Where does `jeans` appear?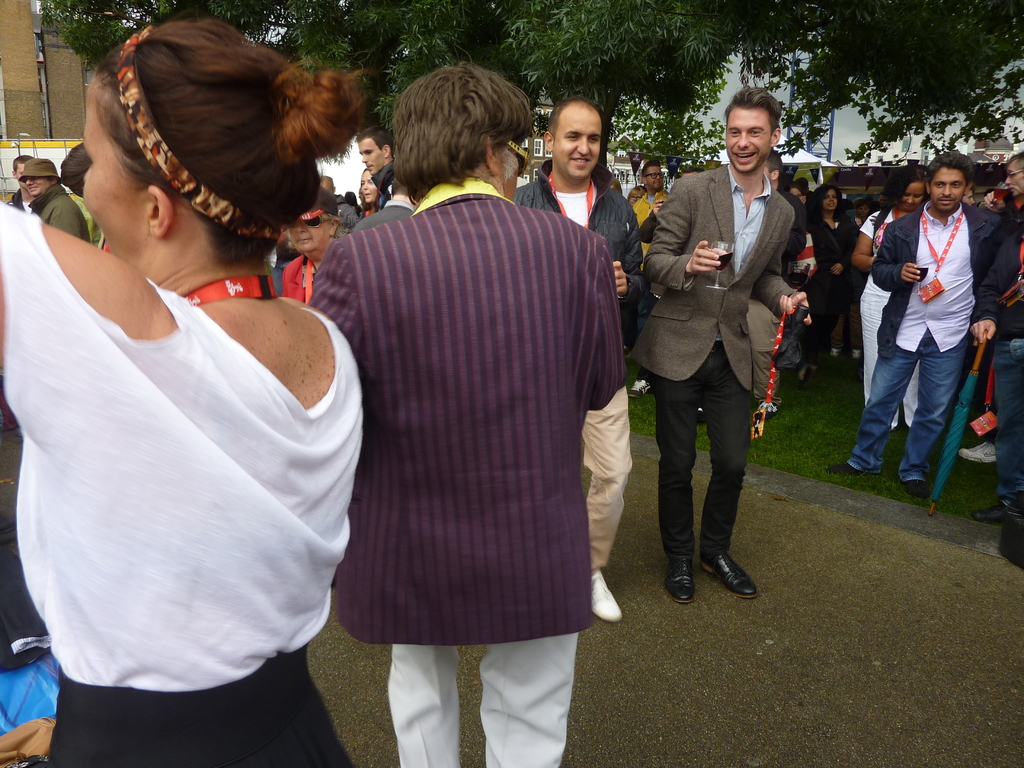
Appears at crop(992, 332, 1023, 494).
